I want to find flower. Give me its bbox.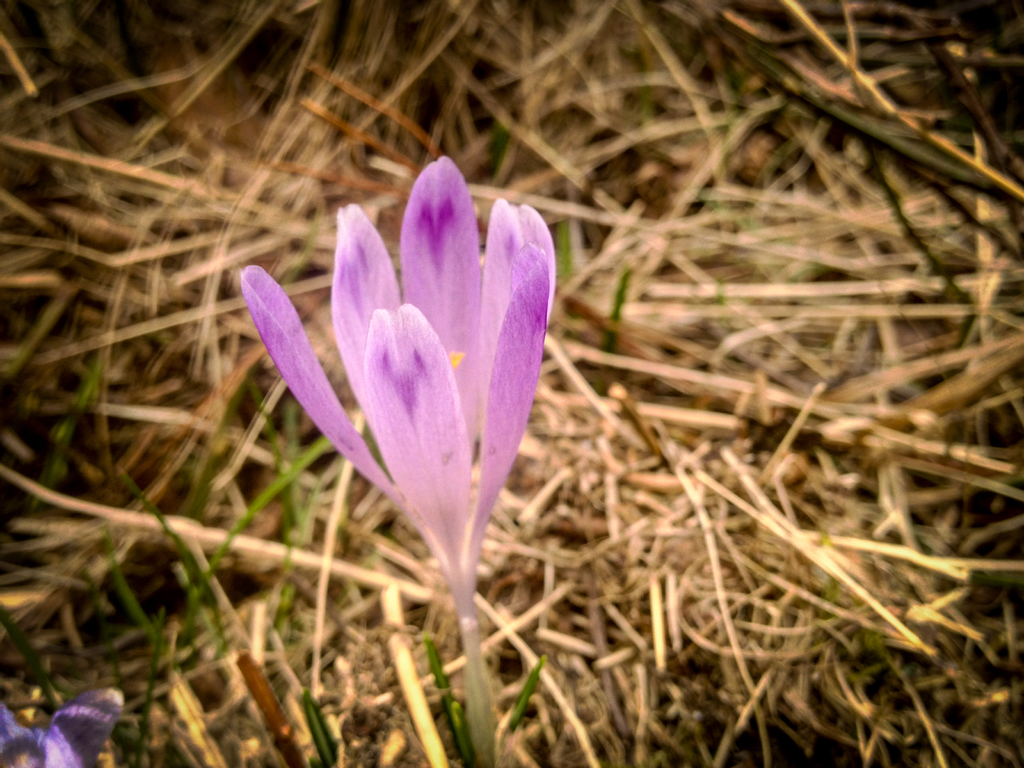
<box>241,170,558,619</box>.
